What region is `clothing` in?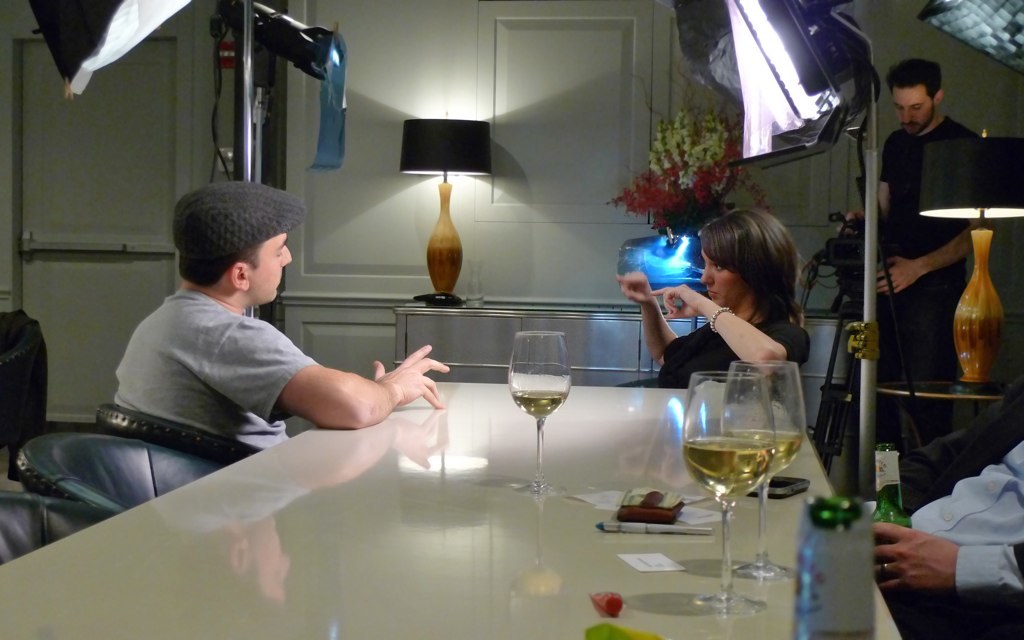
[left=102, top=249, right=441, bottom=467].
